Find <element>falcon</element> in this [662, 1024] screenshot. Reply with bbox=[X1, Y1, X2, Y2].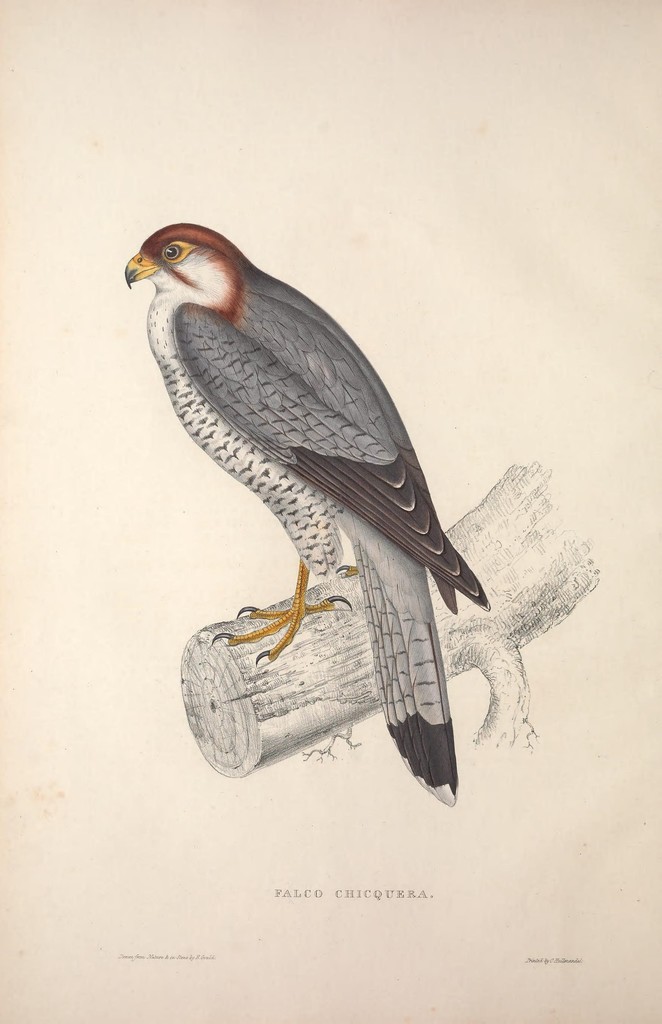
bbox=[120, 214, 490, 805].
